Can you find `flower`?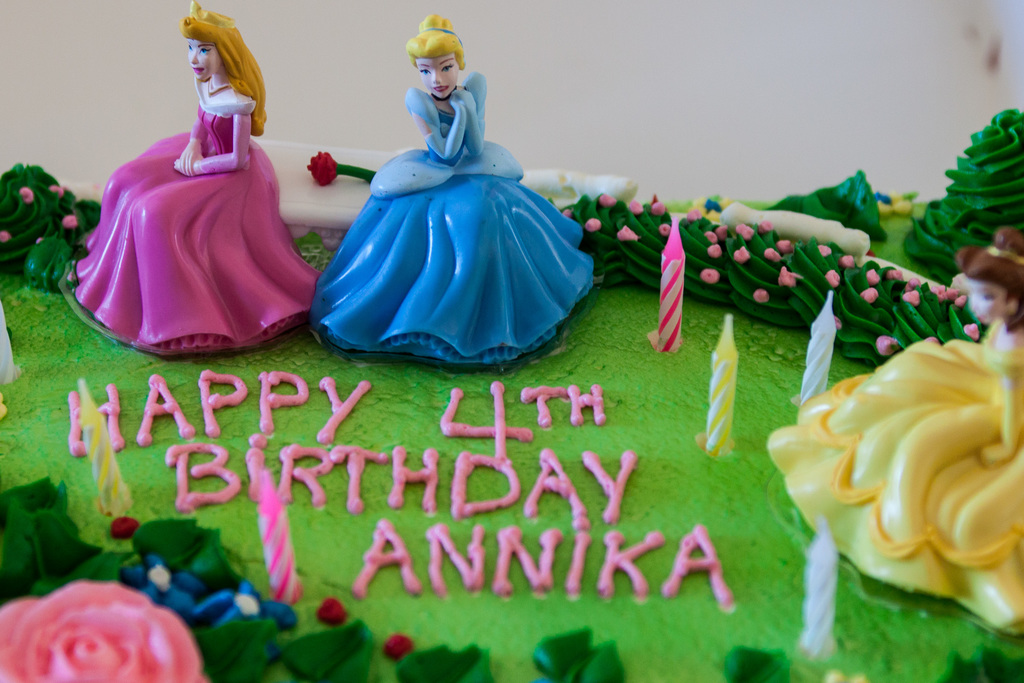
Yes, bounding box: 751 289 767 304.
